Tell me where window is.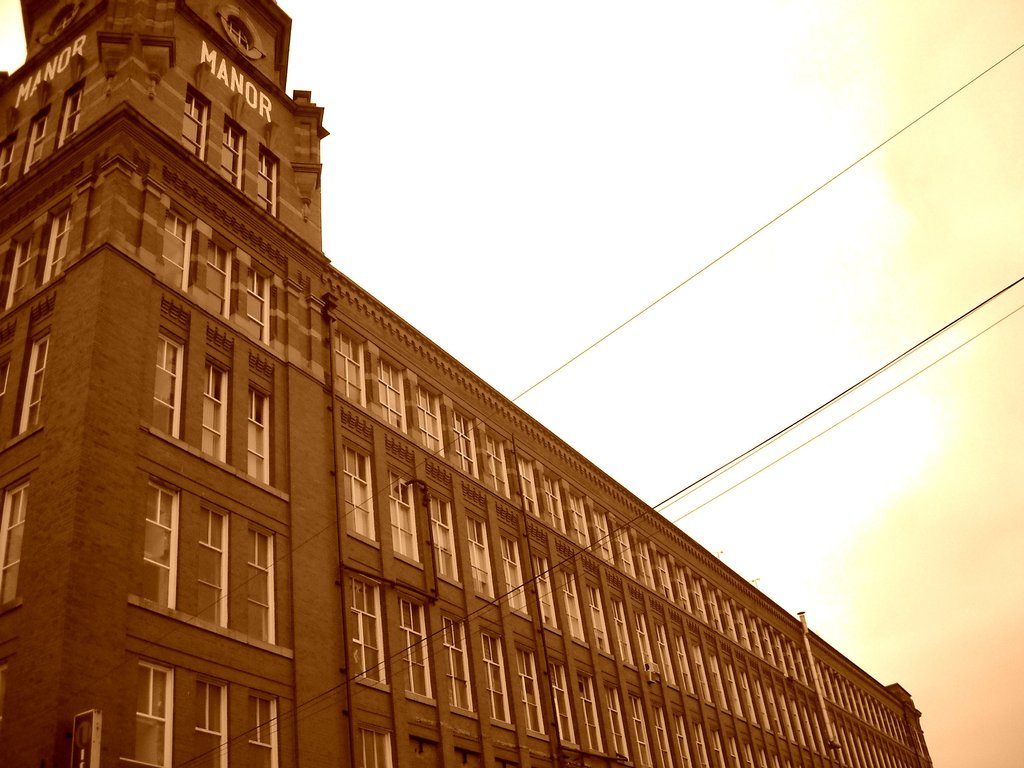
window is at <box>161,212,193,298</box>.
